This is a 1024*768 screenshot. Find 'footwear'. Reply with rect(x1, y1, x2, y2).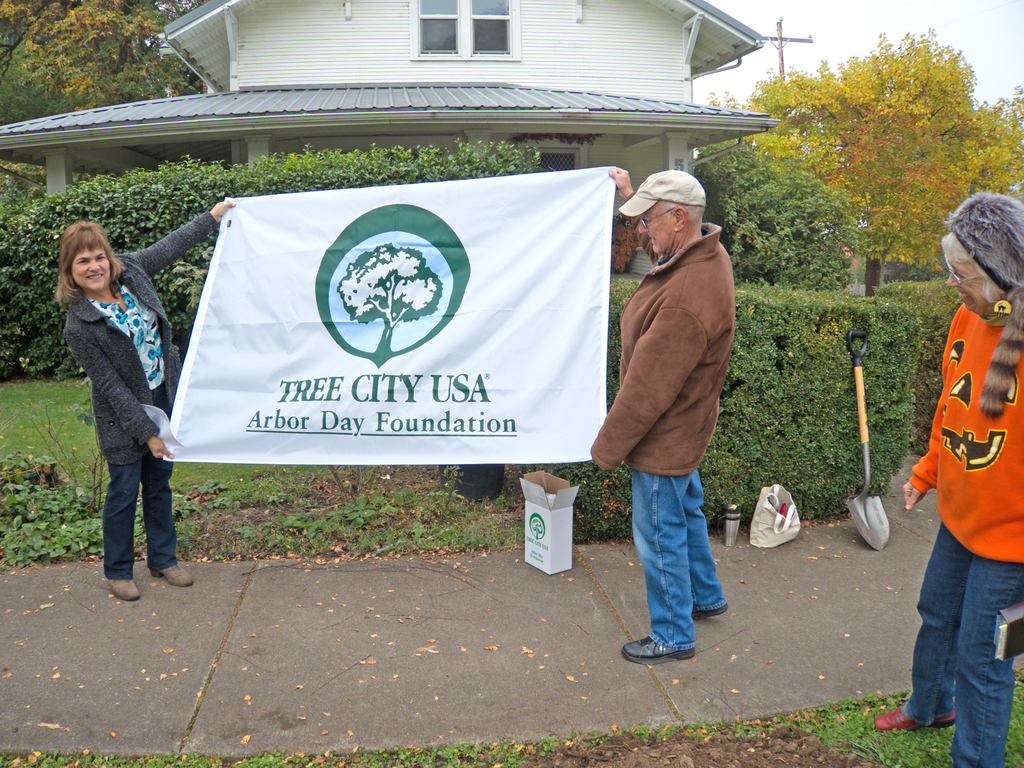
rect(871, 705, 960, 730).
